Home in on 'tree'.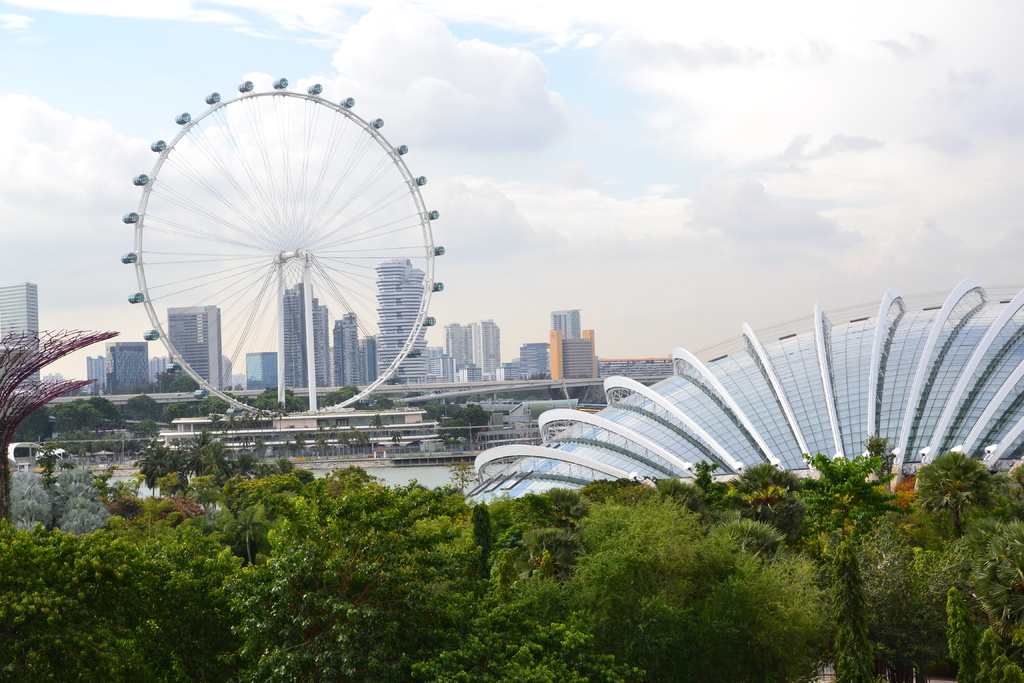
Homed in at l=688, t=453, r=722, b=520.
